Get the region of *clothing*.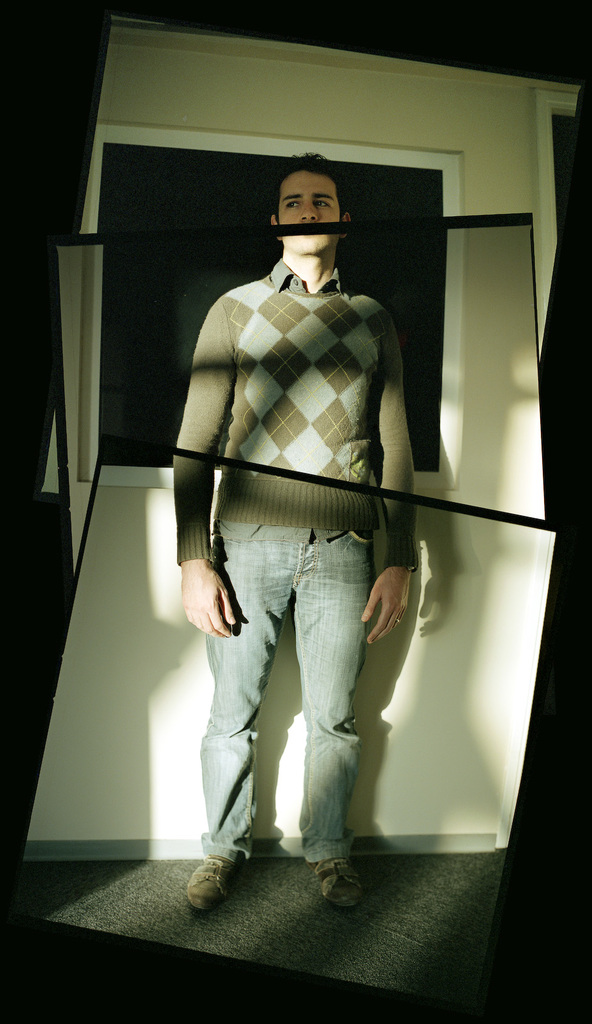
x1=173 y1=209 x2=411 y2=809.
